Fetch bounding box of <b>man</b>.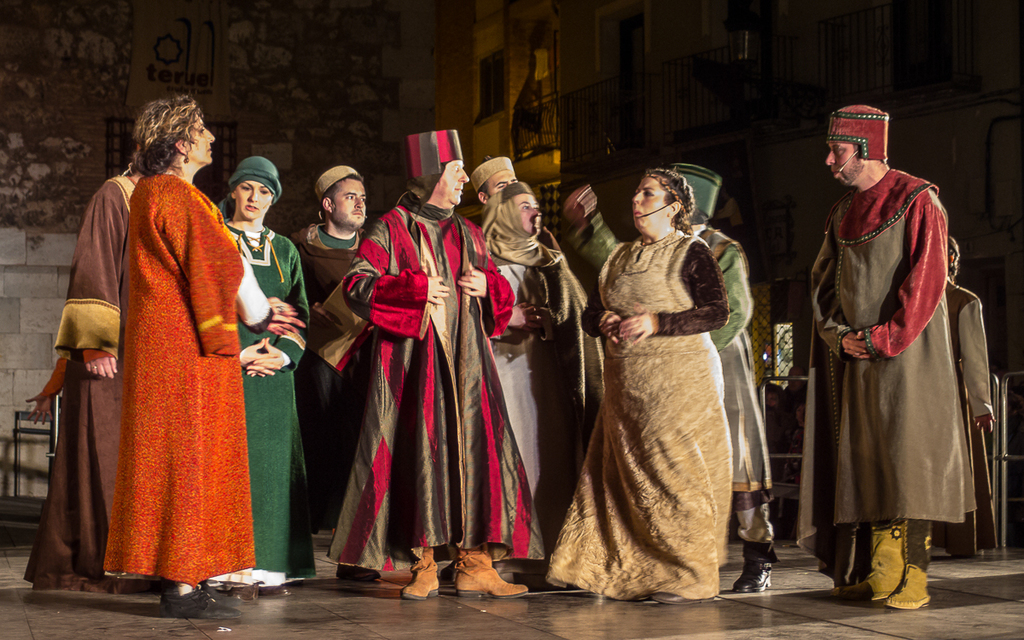
Bbox: <box>276,168,375,579</box>.
